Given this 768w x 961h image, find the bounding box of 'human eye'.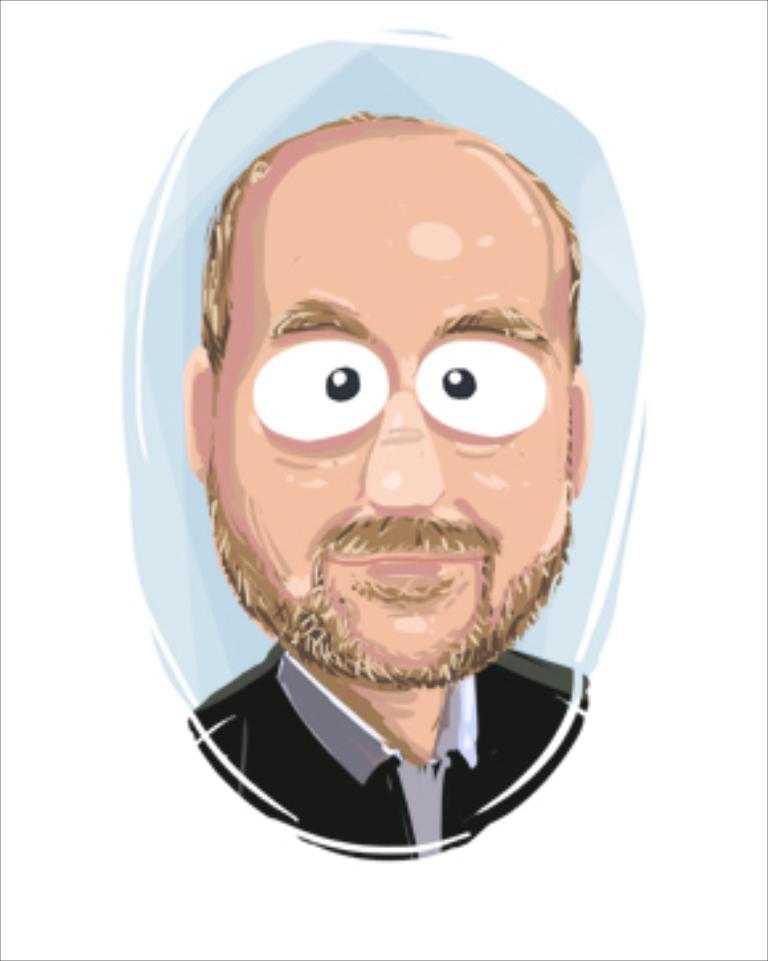
left=275, top=334, right=389, bottom=421.
